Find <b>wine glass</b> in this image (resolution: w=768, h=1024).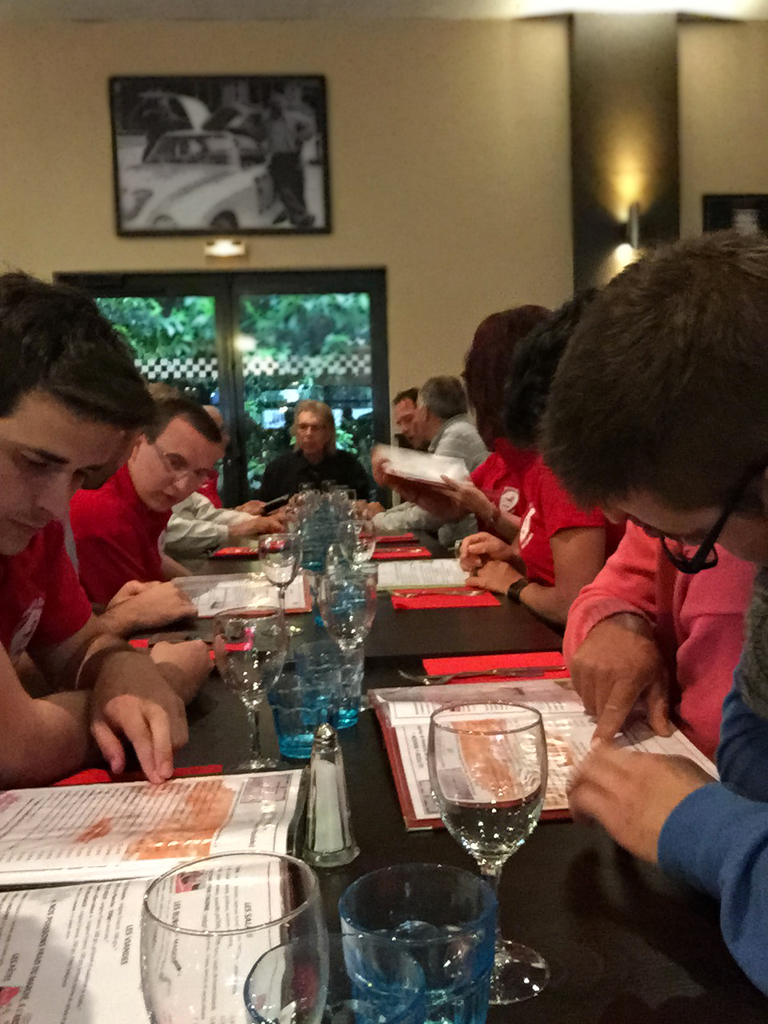
bbox=[206, 603, 286, 770].
